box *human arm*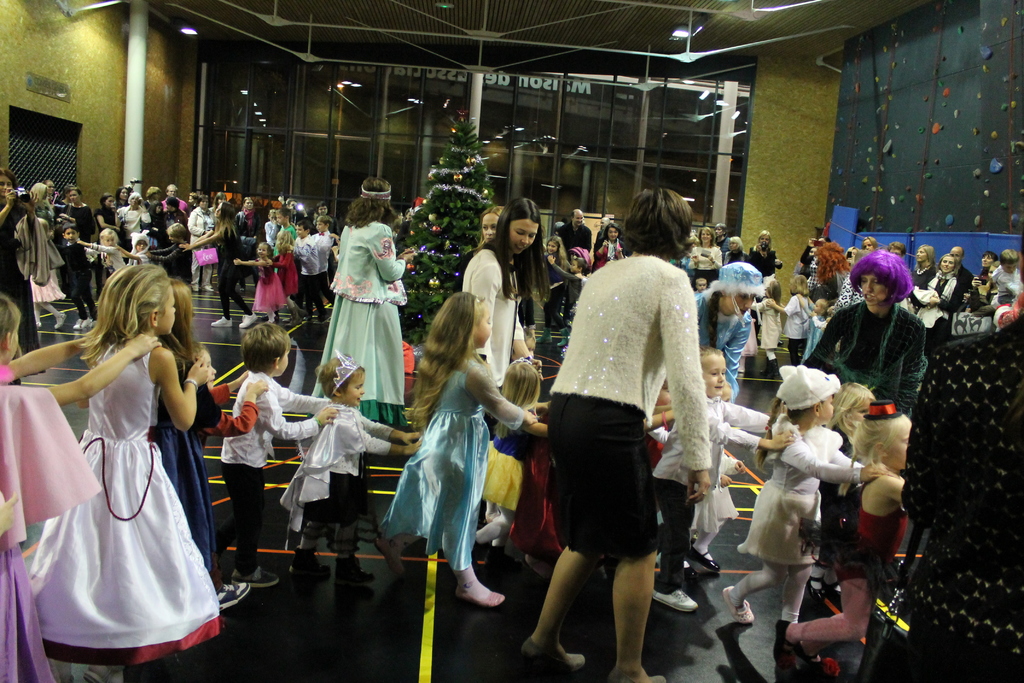
749,299,767,309
